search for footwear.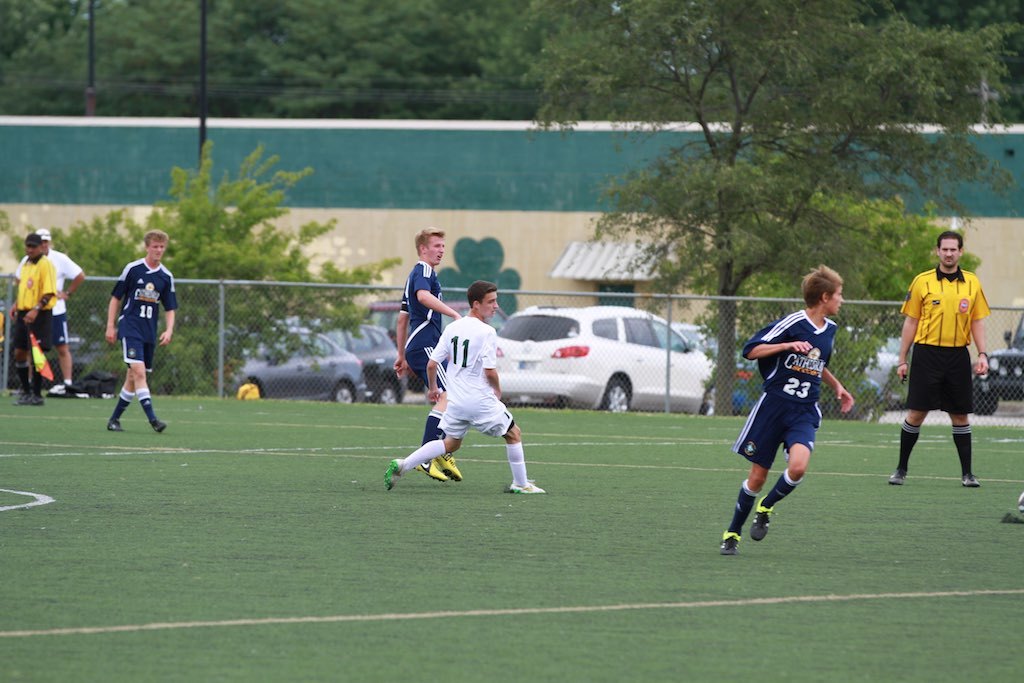
Found at x1=381 y1=454 x2=405 y2=491.
